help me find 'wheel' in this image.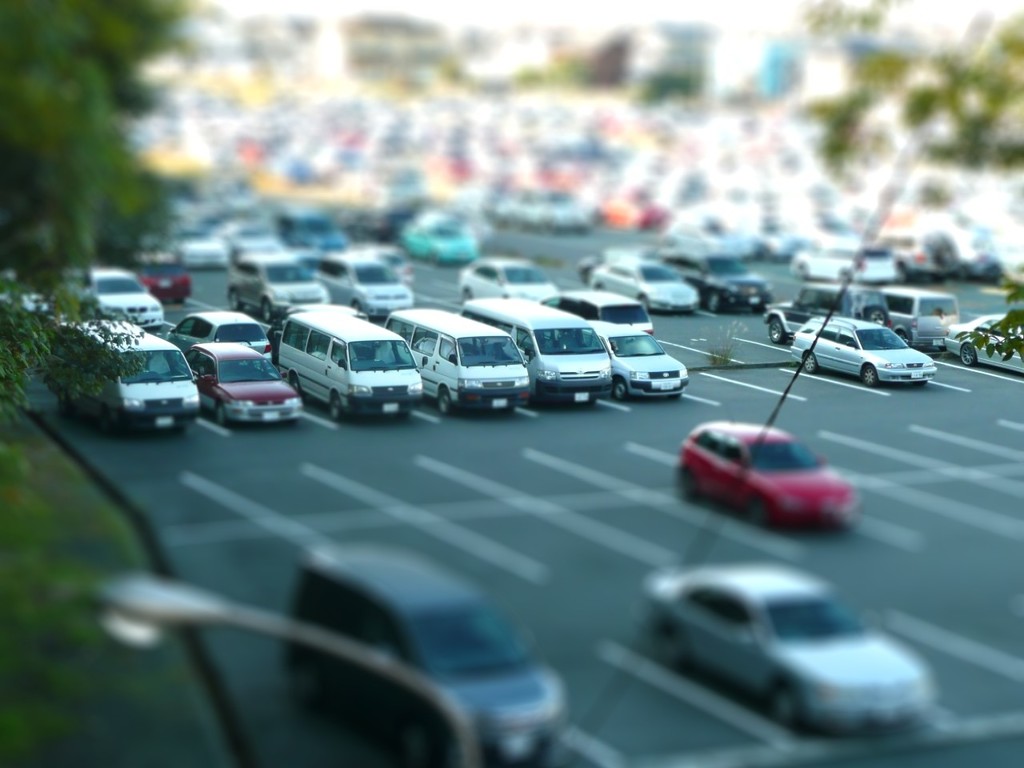
Found it: 765/314/786/342.
